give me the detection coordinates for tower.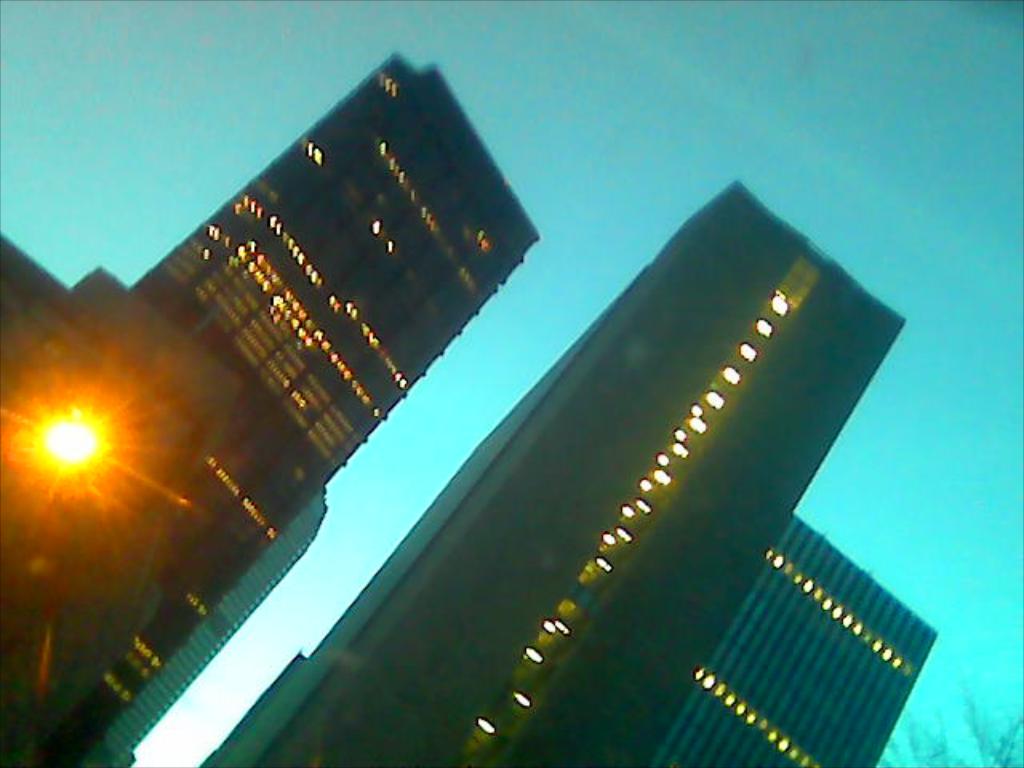
(x1=114, y1=48, x2=534, y2=502).
